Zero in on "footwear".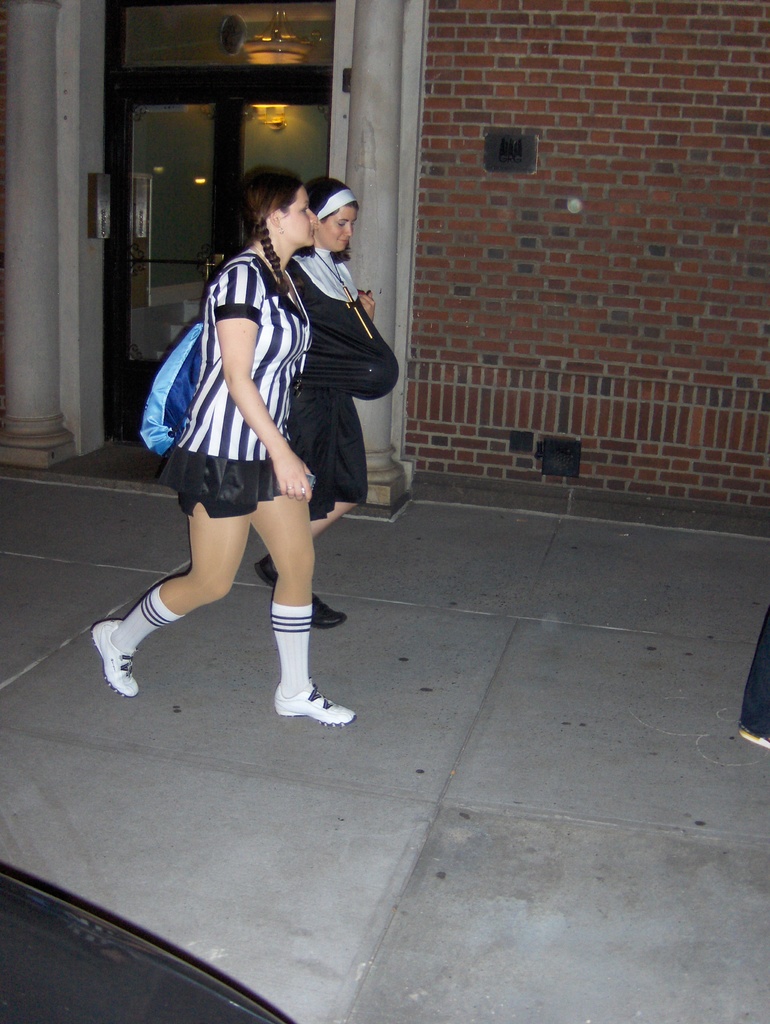
Zeroed in: rect(739, 717, 769, 753).
